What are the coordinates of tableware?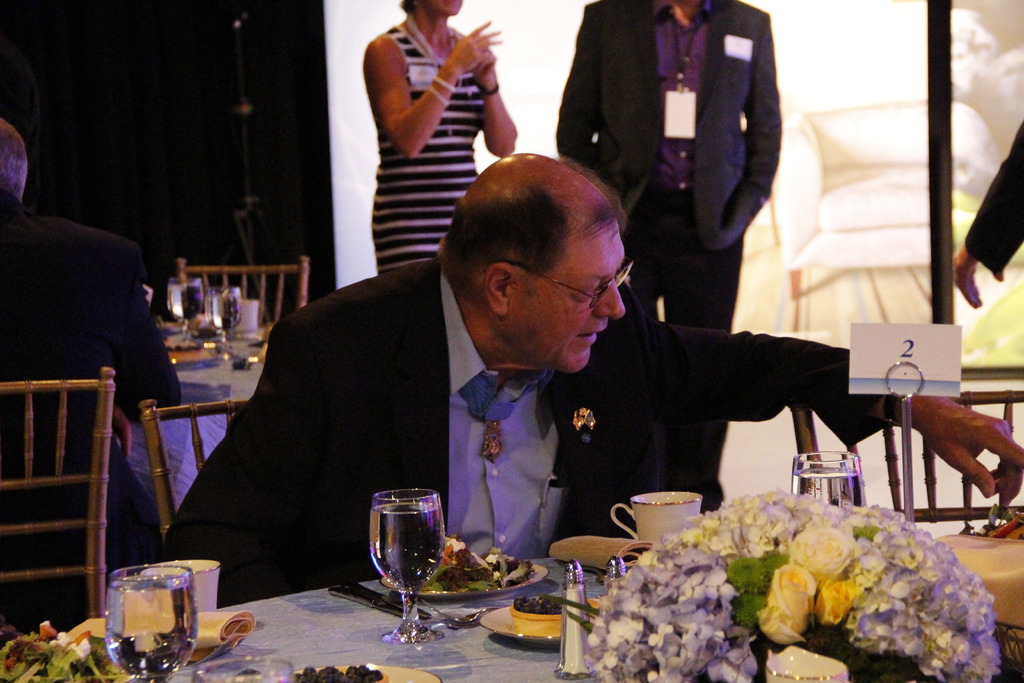
BBox(609, 491, 701, 551).
